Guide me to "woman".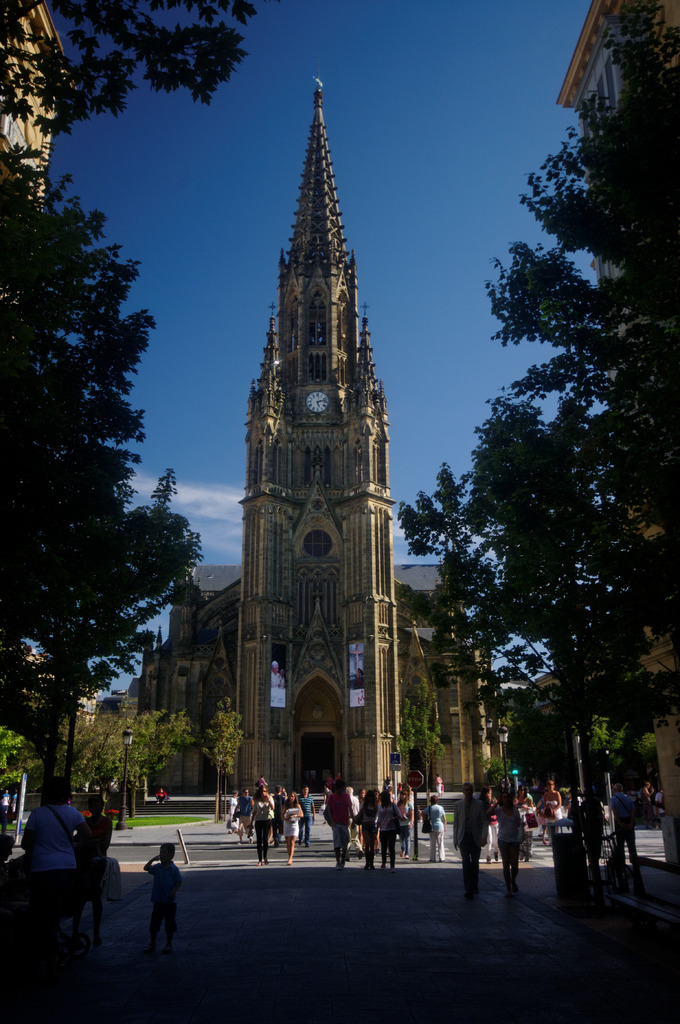
Guidance: select_region(378, 789, 399, 871).
